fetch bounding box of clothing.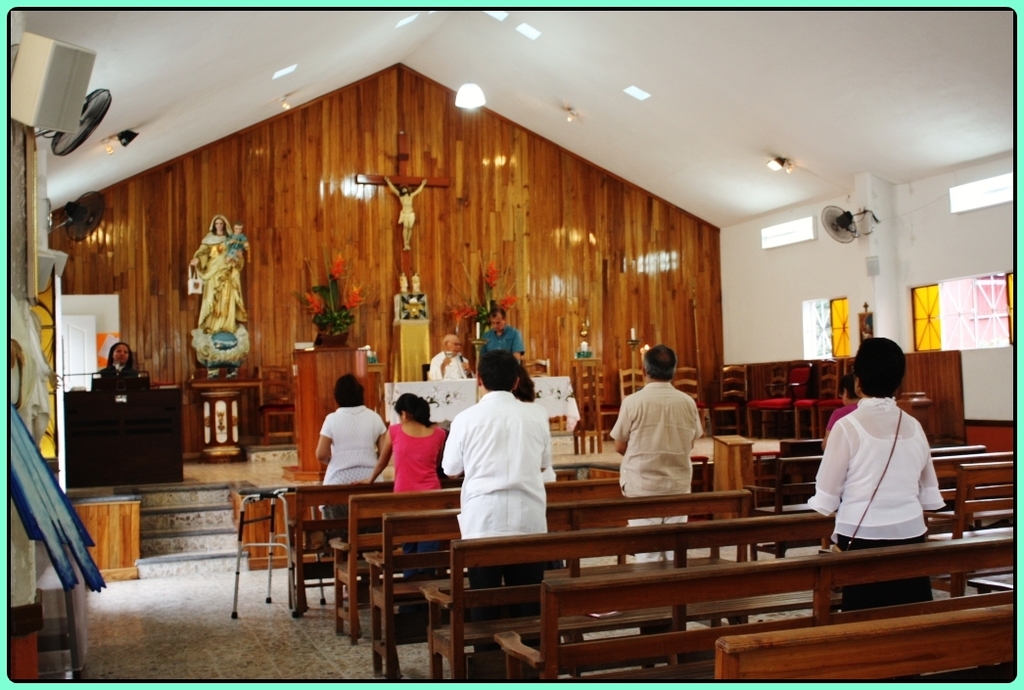
Bbox: rect(316, 403, 390, 523).
